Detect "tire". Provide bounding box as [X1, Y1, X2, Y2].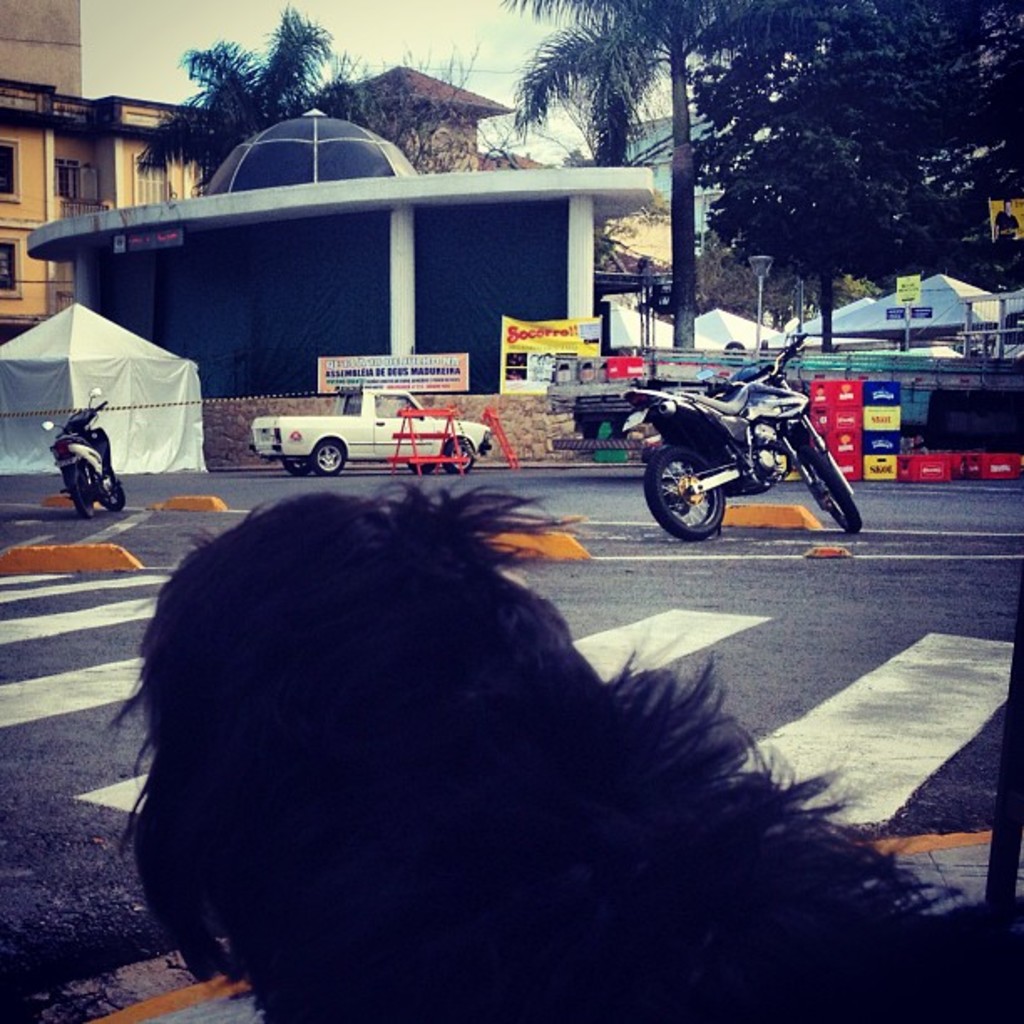
[308, 432, 351, 474].
